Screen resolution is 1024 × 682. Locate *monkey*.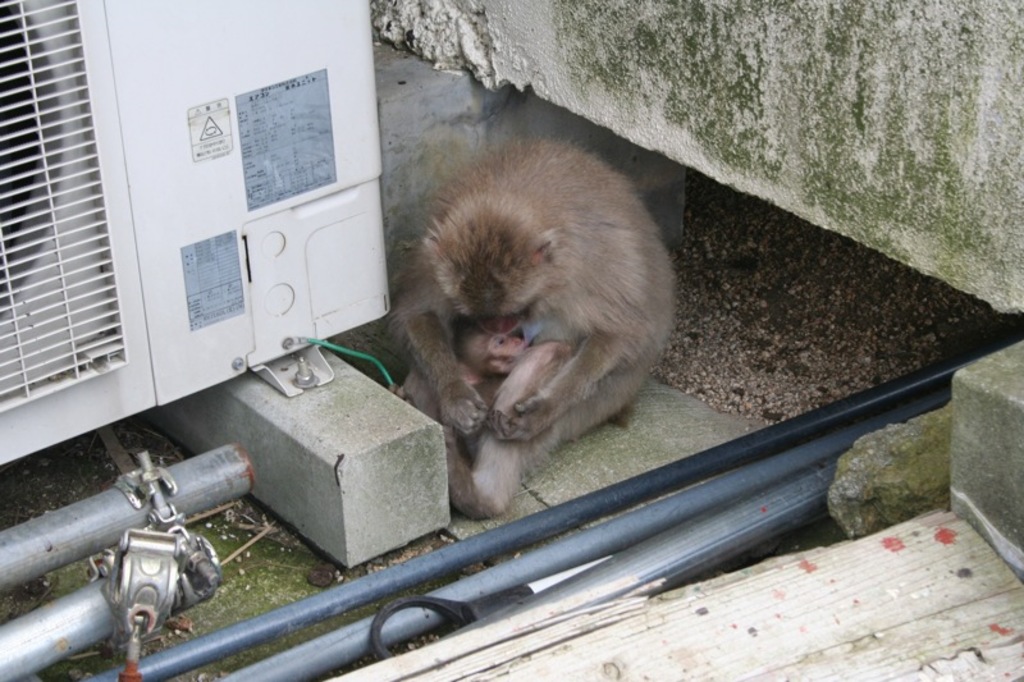
[left=389, top=136, right=677, bottom=522].
